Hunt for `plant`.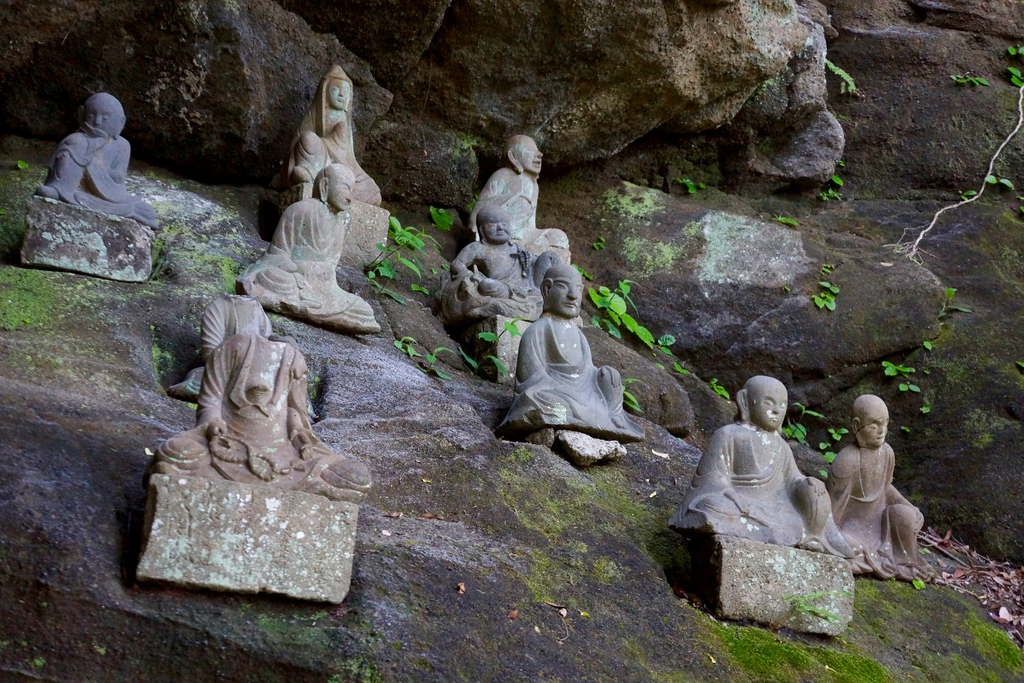
Hunted down at [left=1007, top=62, right=1023, bottom=86].
